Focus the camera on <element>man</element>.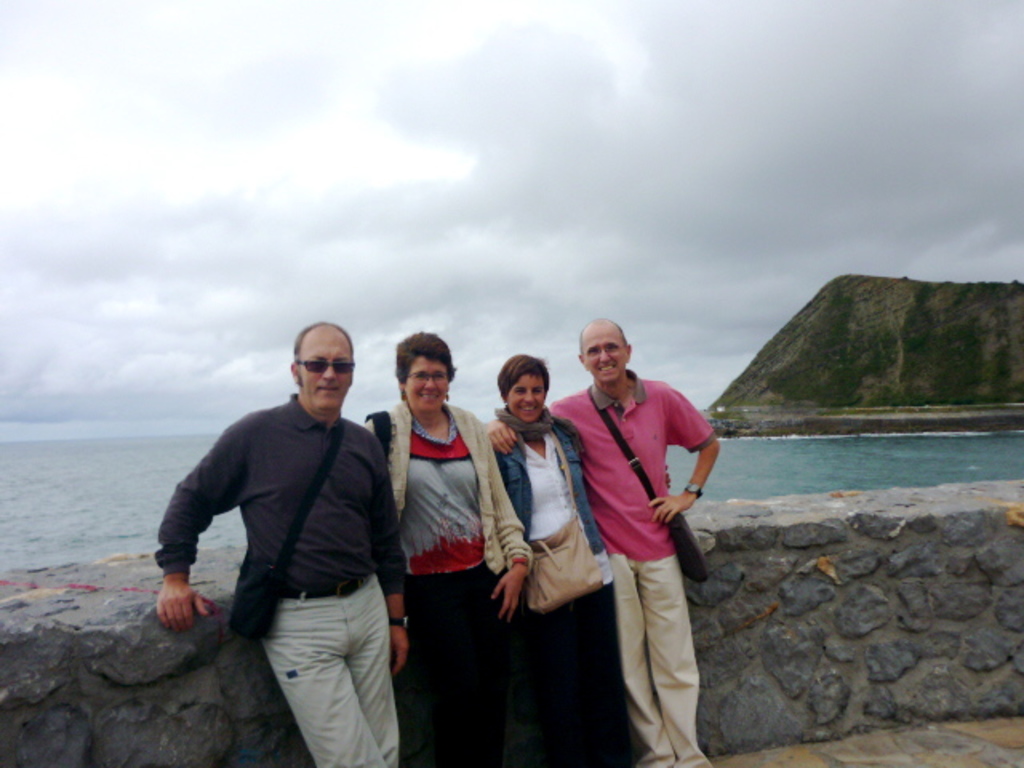
Focus region: <region>157, 304, 416, 758</region>.
